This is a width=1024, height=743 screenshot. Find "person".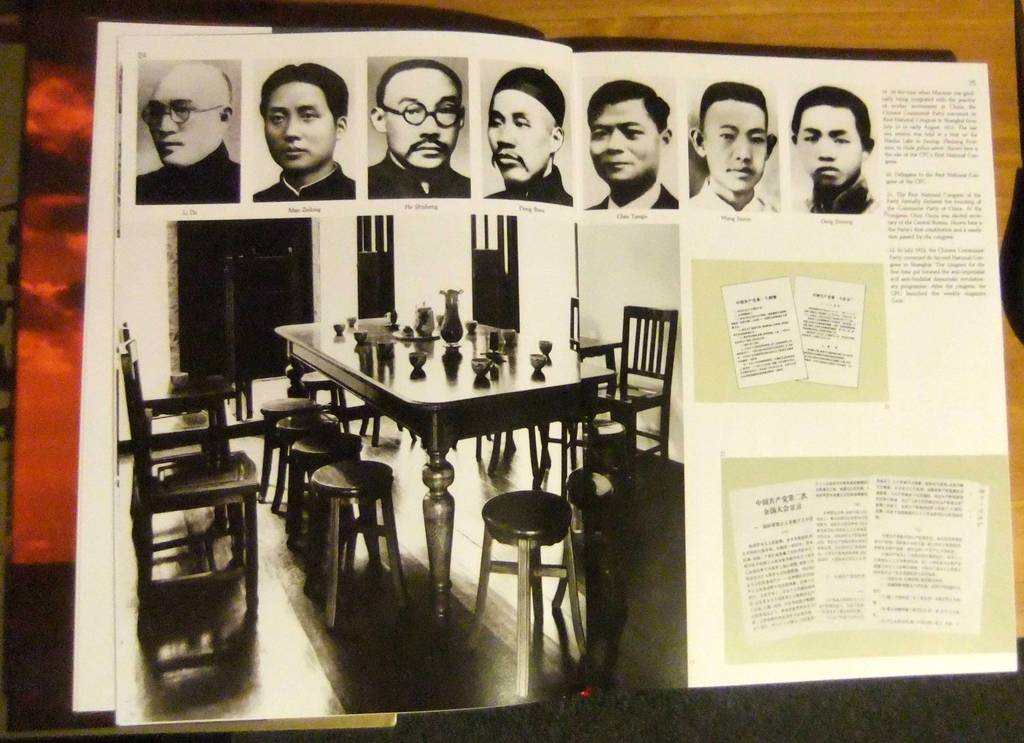
Bounding box: bbox=[366, 57, 472, 200].
